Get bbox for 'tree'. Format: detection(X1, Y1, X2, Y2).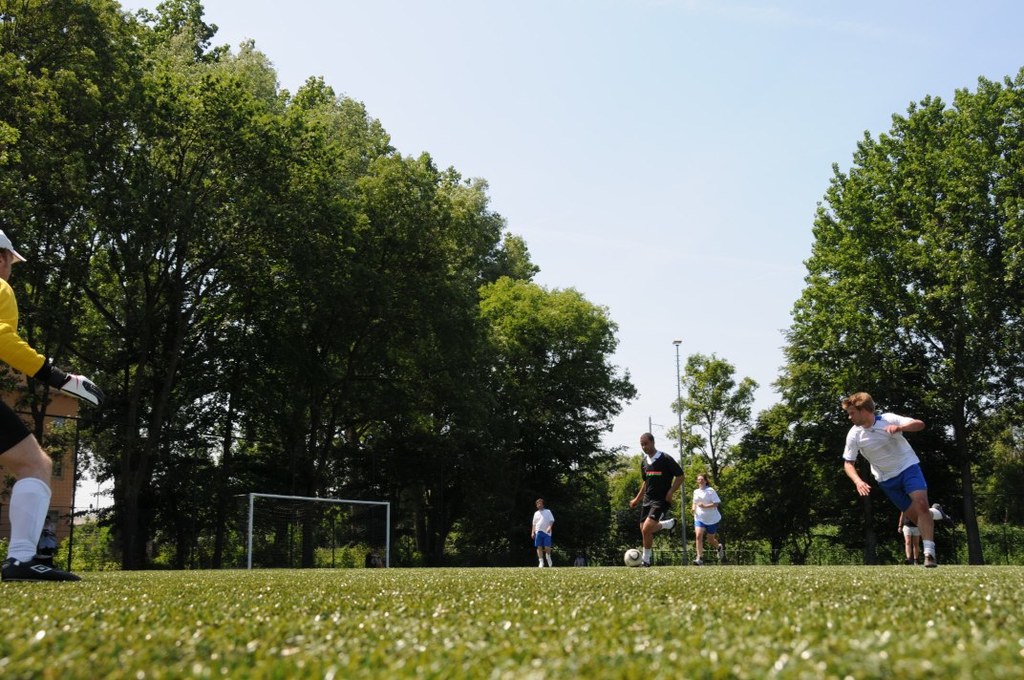
detection(770, 58, 1023, 563).
